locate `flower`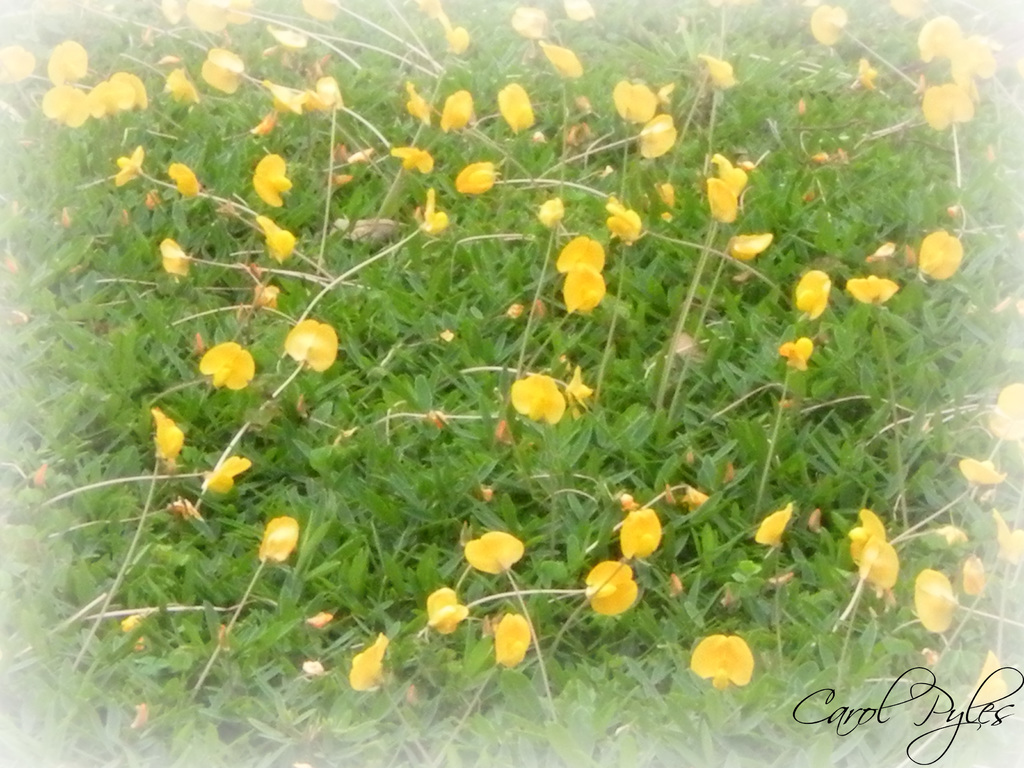
[924,83,975,130]
